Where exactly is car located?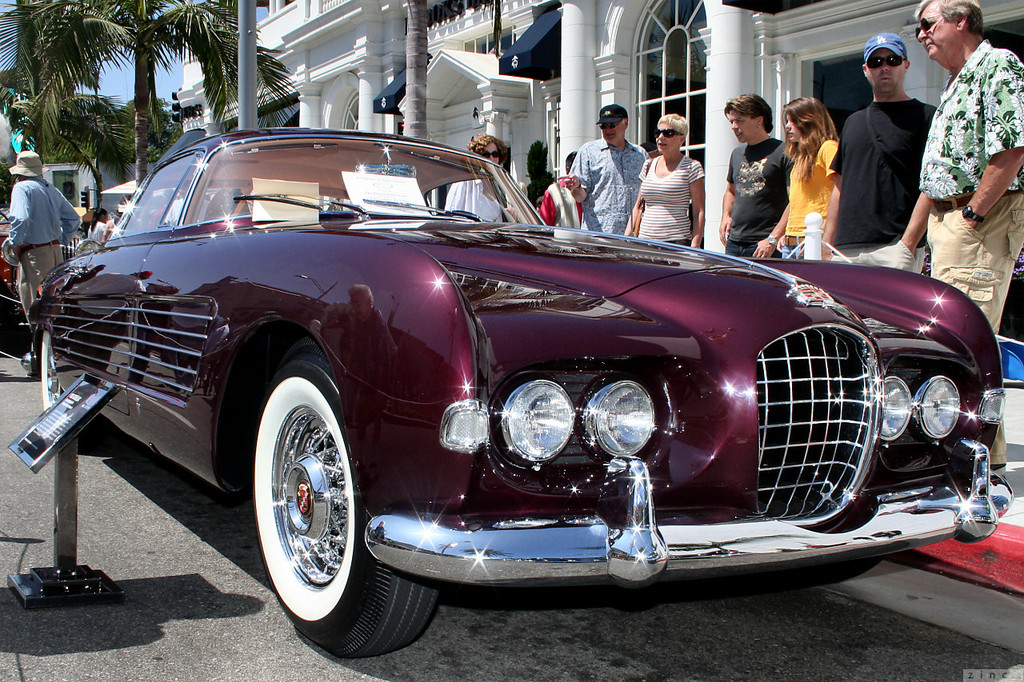
Its bounding box is bbox=(41, 141, 1010, 638).
